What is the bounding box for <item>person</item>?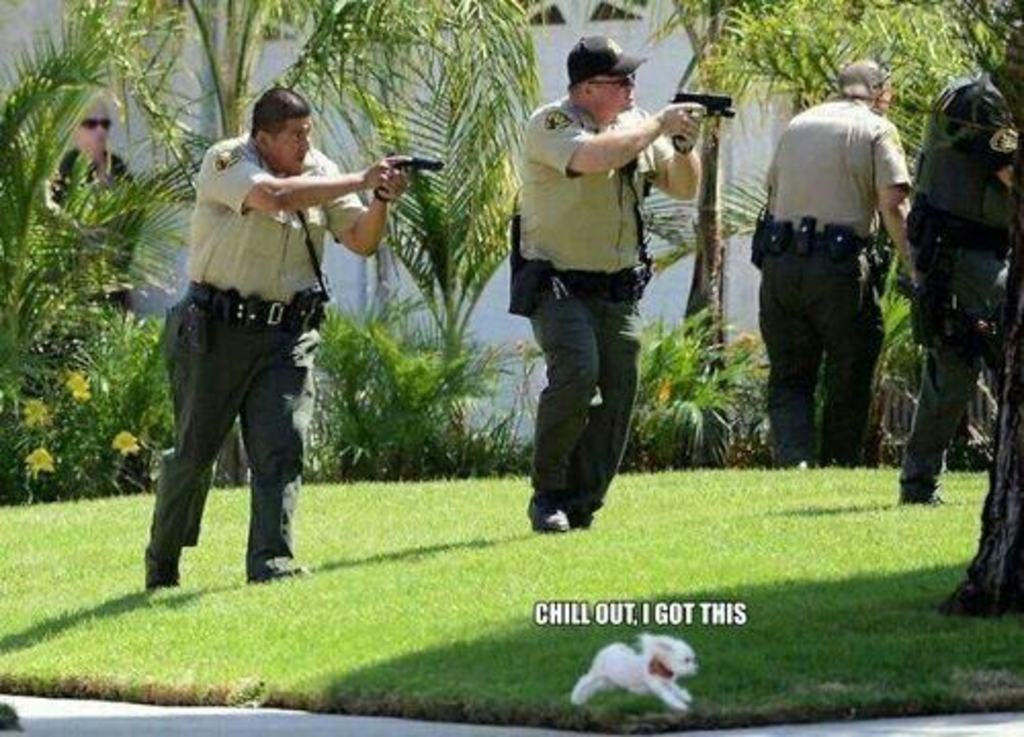
pyautogui.locateOnScreen(137, 84, 416, 596).
